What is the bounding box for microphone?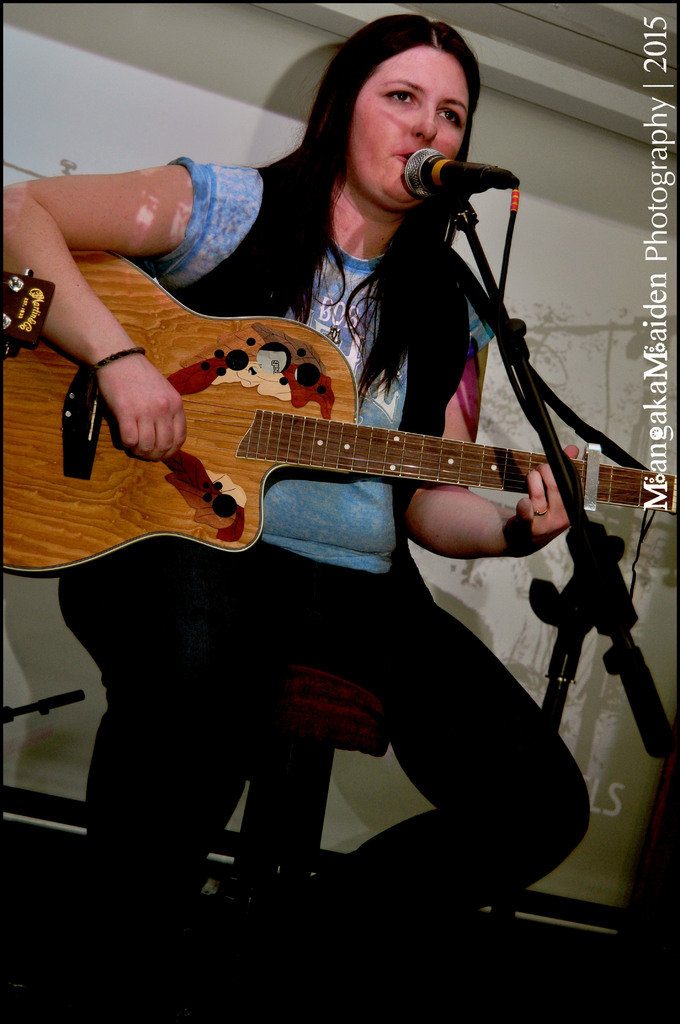
crop(402, 136, 524, 206).
